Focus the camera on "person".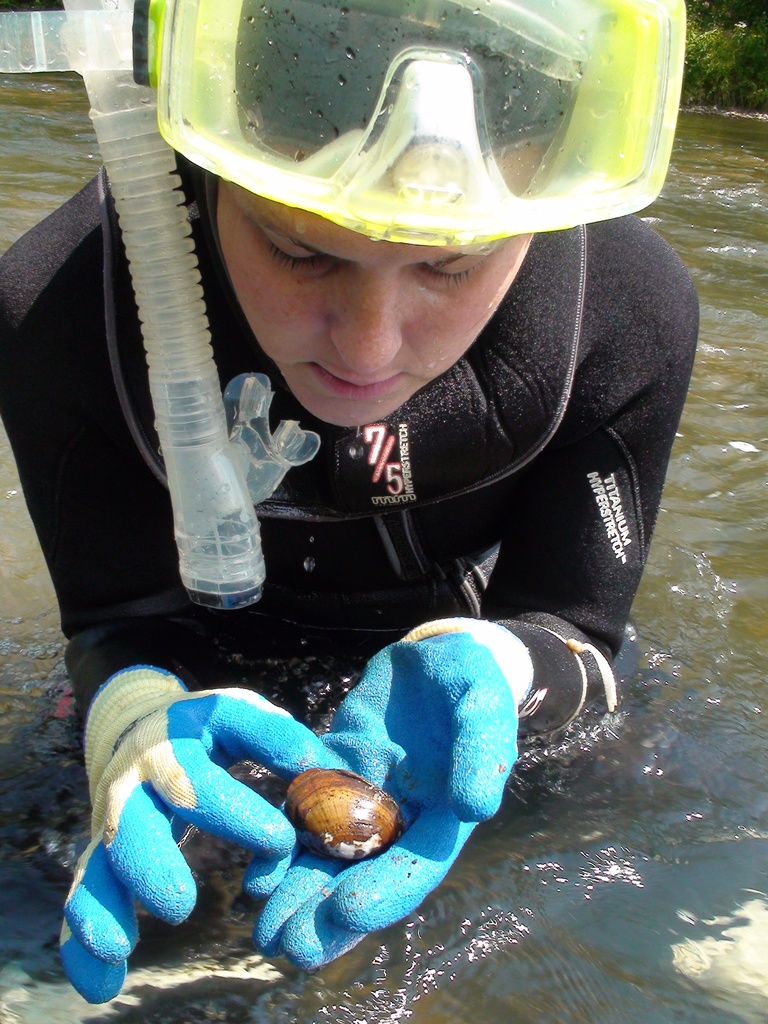
Focus region: (0,1,706,1010).
